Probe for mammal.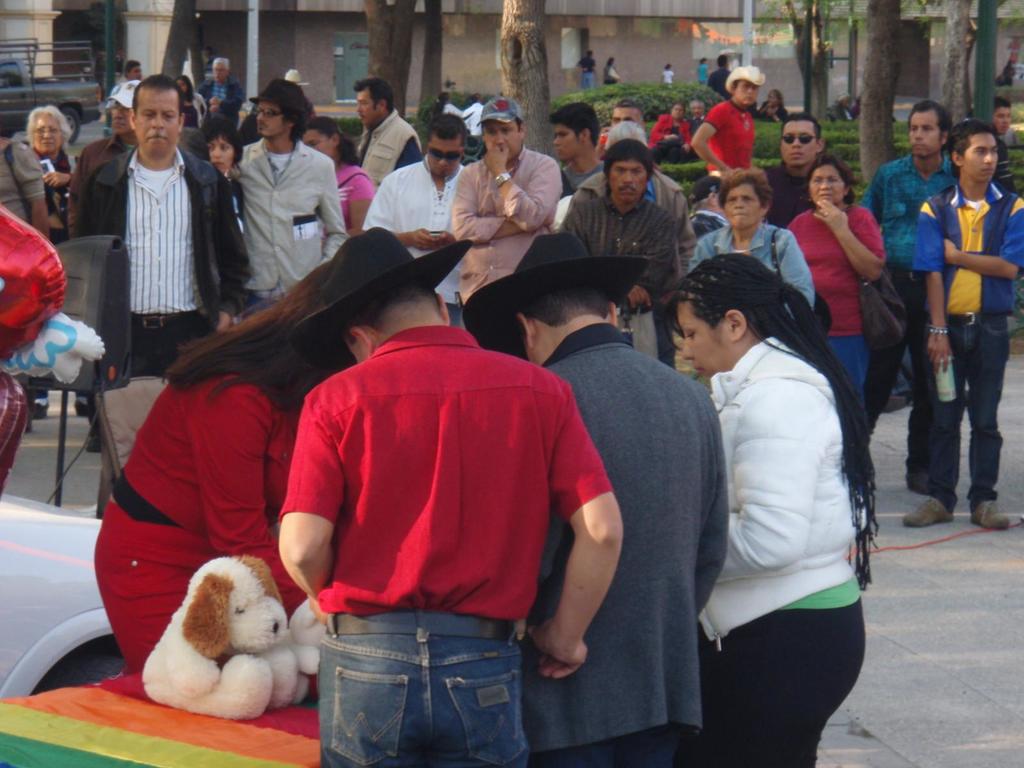
Probe result: l=868, t=97, r=954, b=499.
